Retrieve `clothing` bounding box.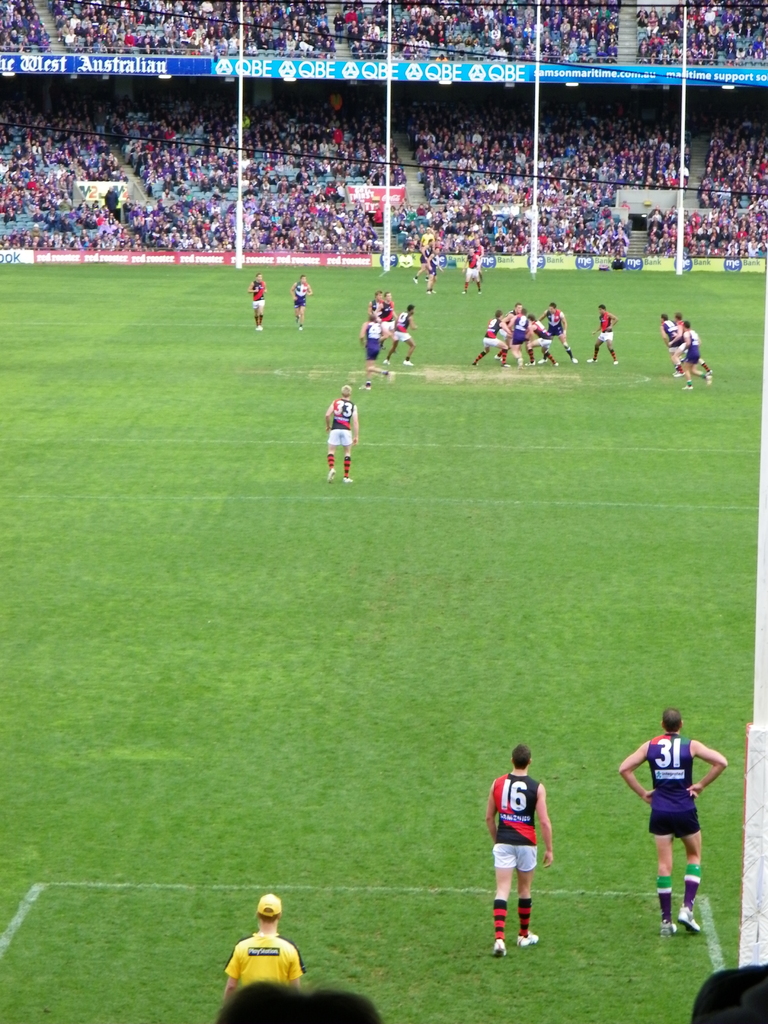
Bounding box: <region>230, 904, 317, 999</region>.
